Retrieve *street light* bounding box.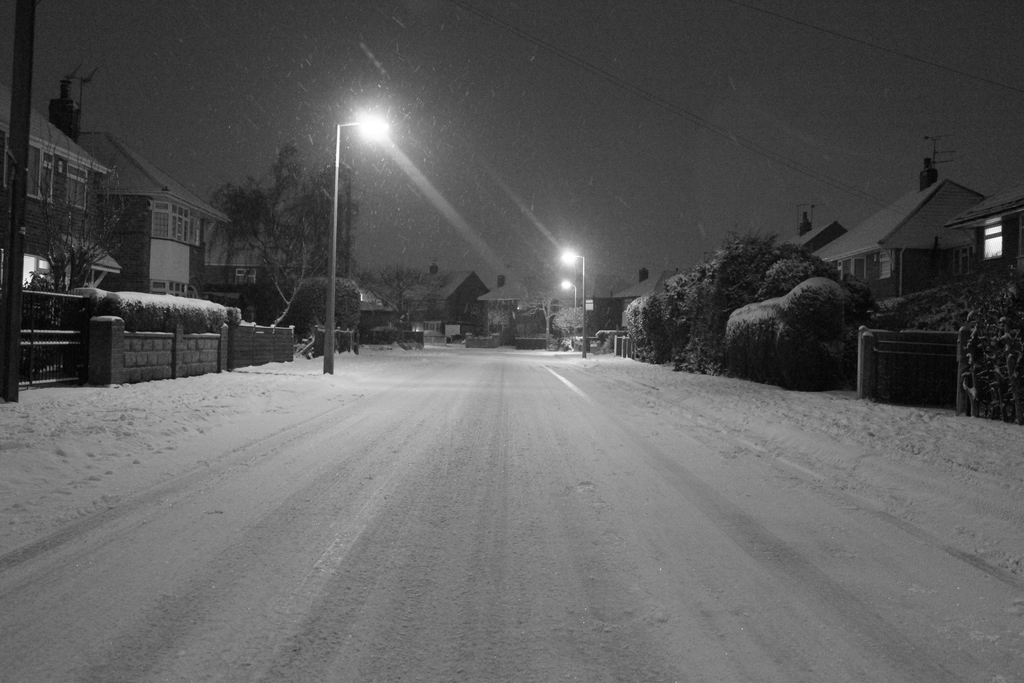
Bounding box: (x1=556, y1=251, x2=593, y2=354).
